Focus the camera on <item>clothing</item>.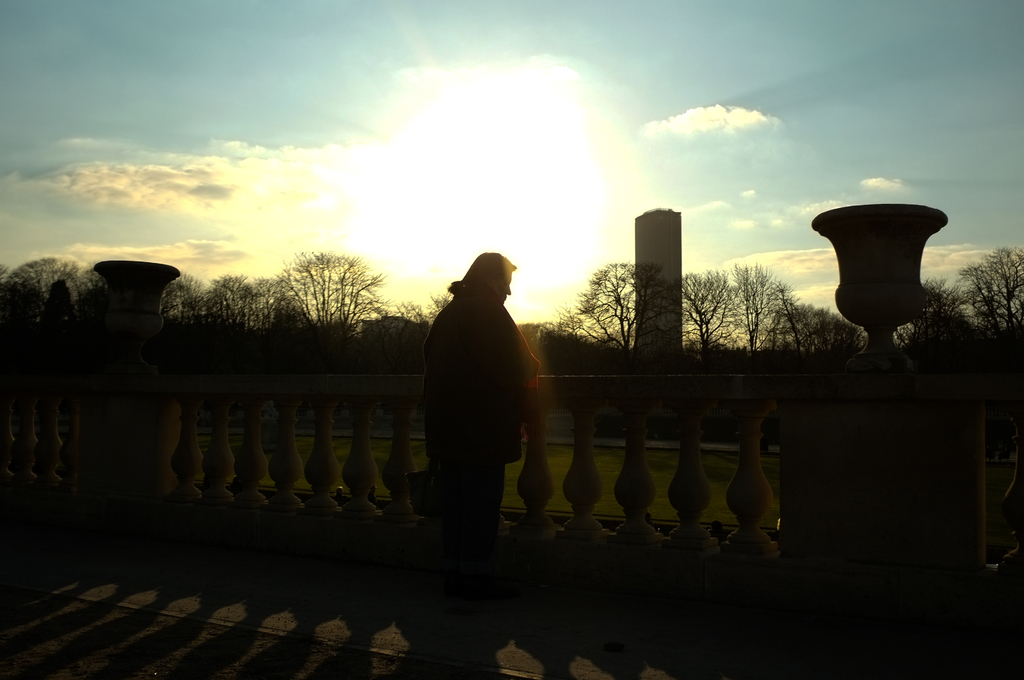
Focus region: x1=418, y1=239, x2=555, y2=557.
